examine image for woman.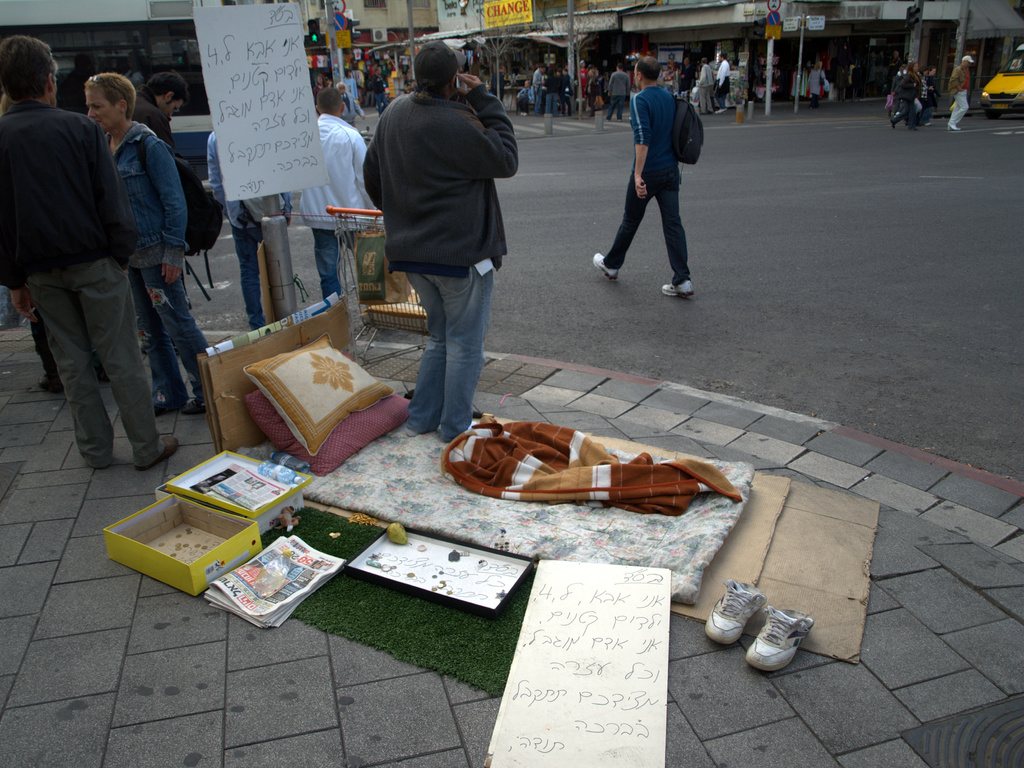
Examination result: bbox(888, 58, 918, 135).
